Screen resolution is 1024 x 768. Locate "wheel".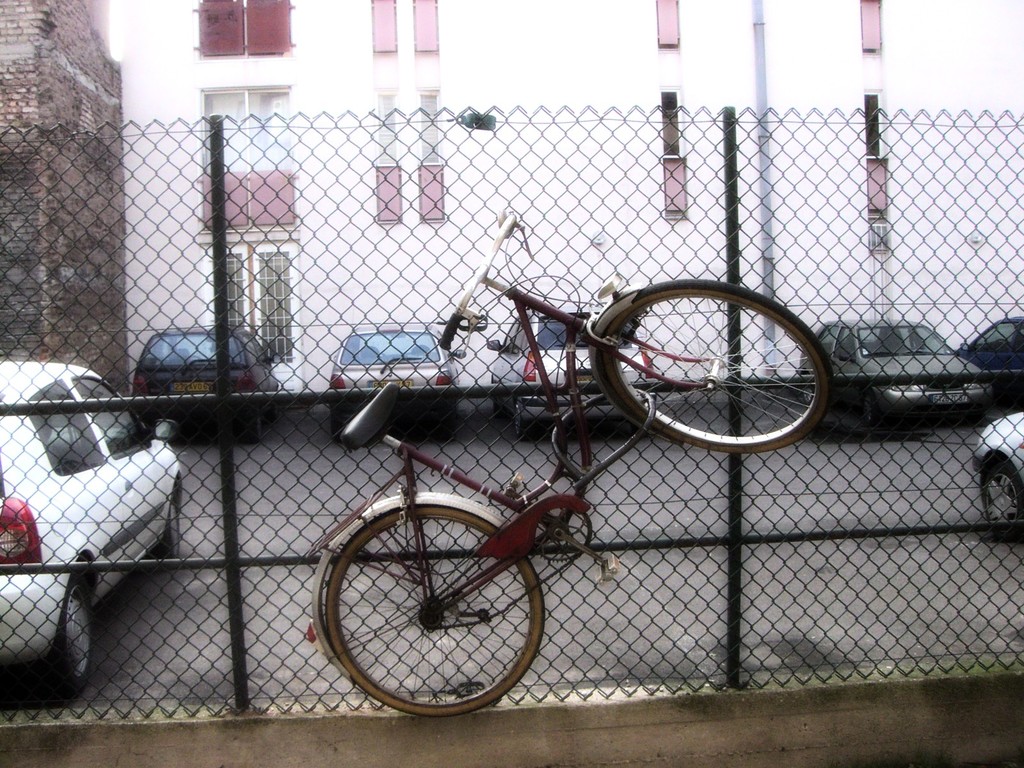
box(861, 395, 877, 431).
